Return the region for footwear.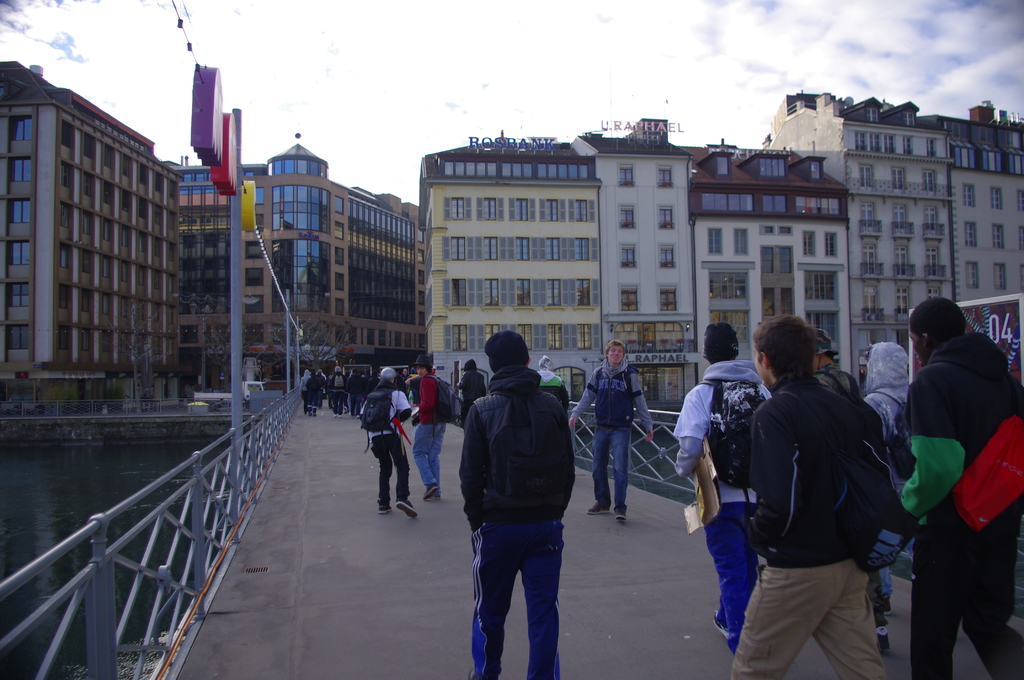
Rect(468, 667, 474, 677).
